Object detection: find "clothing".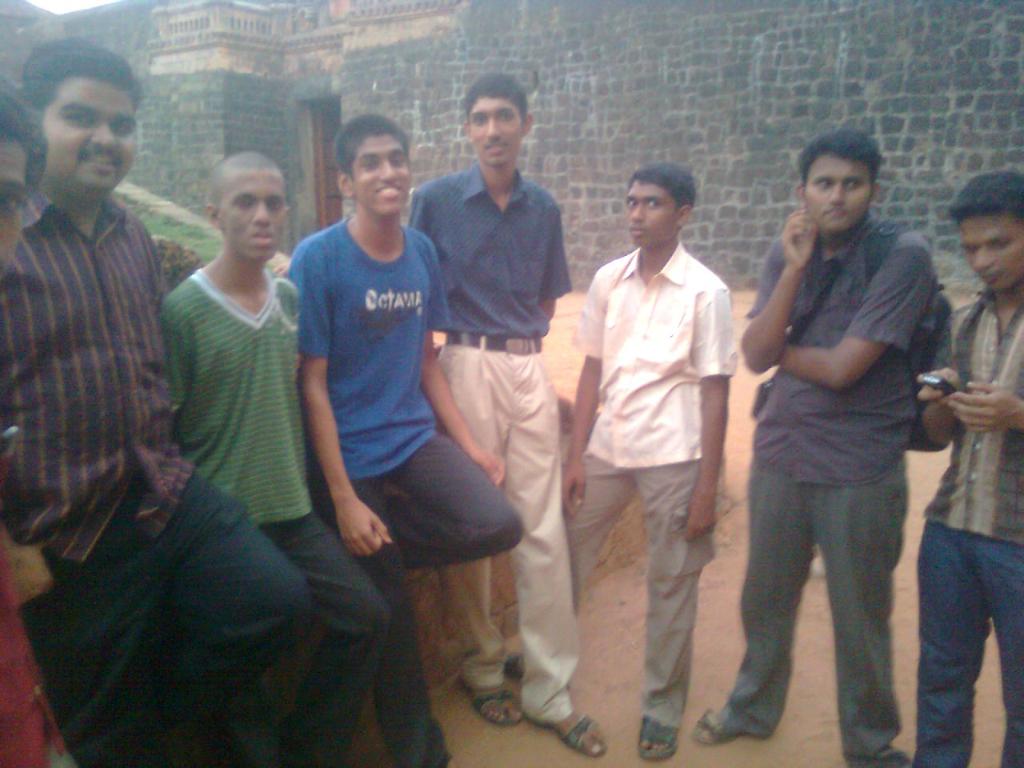
bbox=(0, 182, 304, 767).
